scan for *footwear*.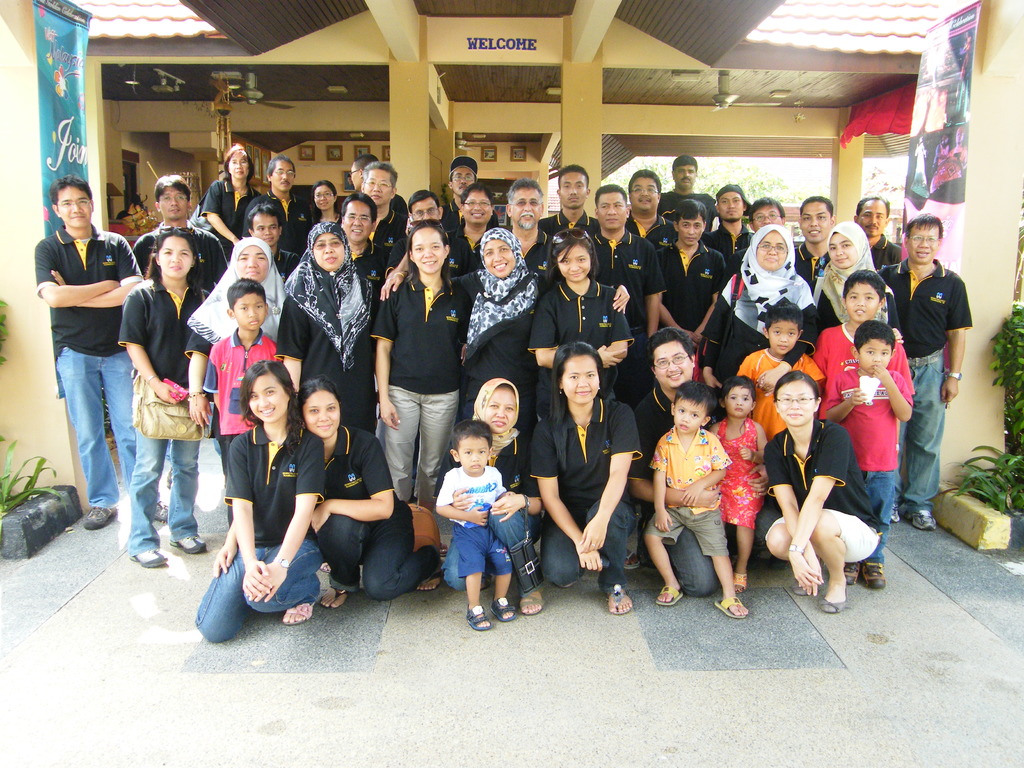
Scan result: select_region(788, 573, 813, 599).
